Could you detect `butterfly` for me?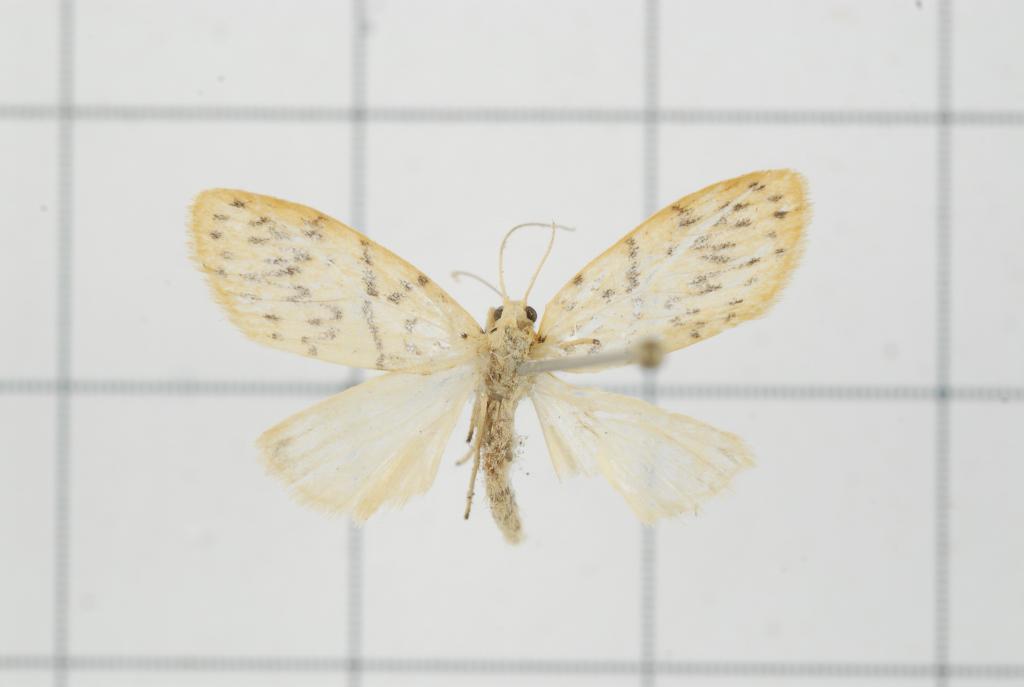
Detection result: (left=175, top=173, right=796, bottom=577).
